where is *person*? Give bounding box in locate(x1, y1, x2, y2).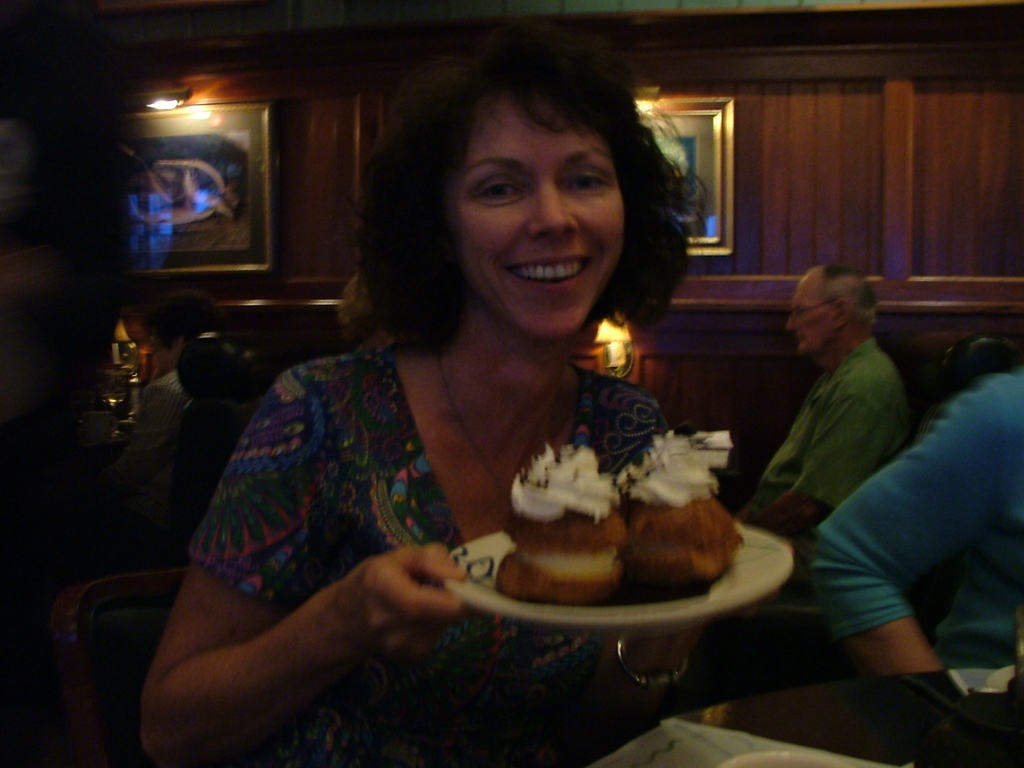
locate(170, 82, 758, 724).
